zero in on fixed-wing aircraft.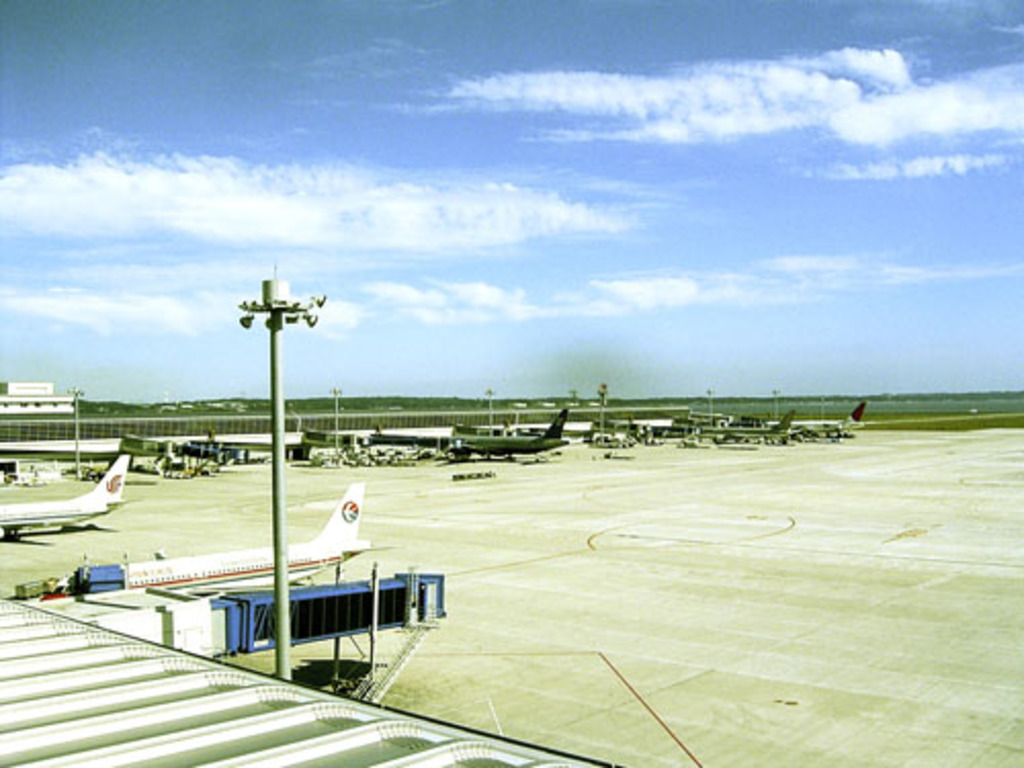
Zeroed in: [686, 397, 868, 444].
